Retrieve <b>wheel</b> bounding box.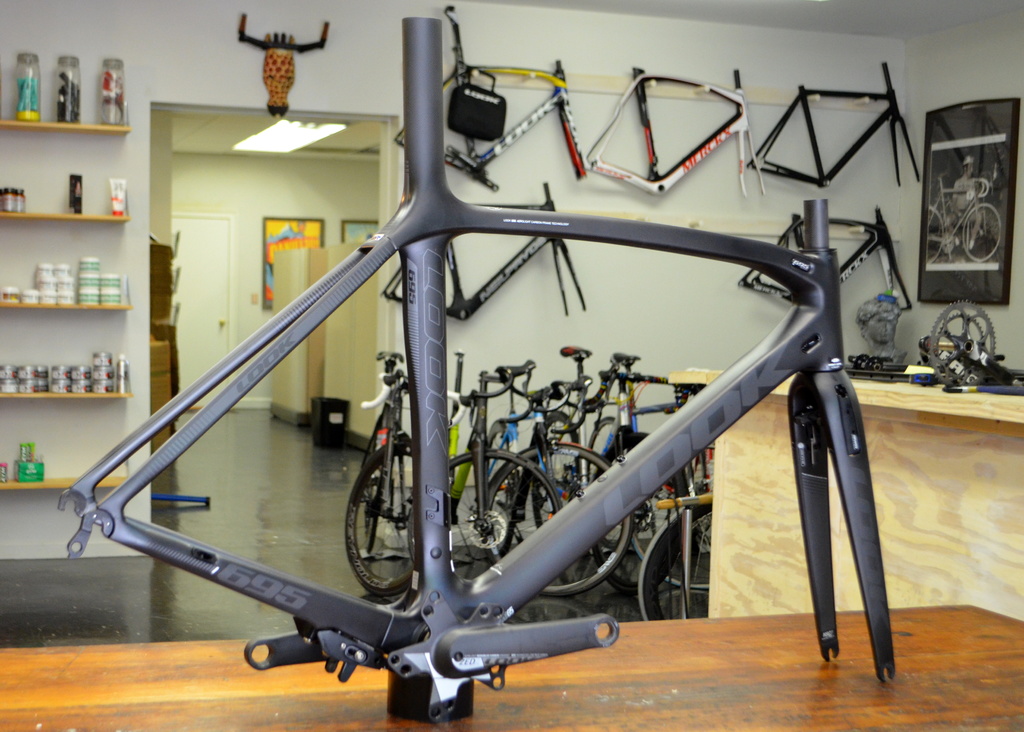
Bounding box: rect(927, 207, 943, 263).
